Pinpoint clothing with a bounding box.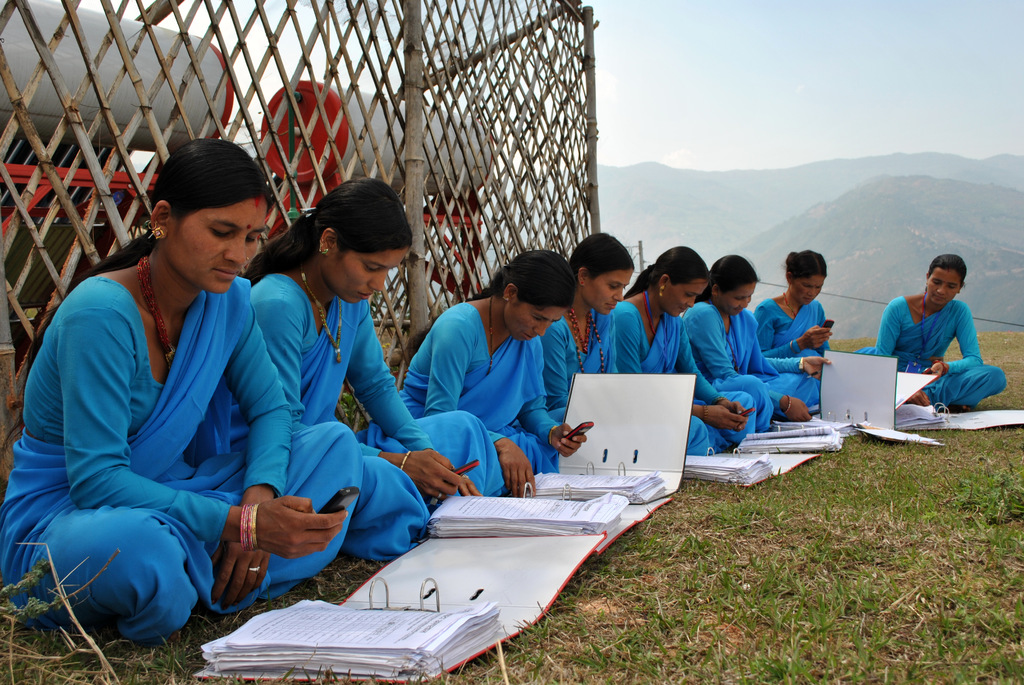
Rect(758, 267, 837, 445).
